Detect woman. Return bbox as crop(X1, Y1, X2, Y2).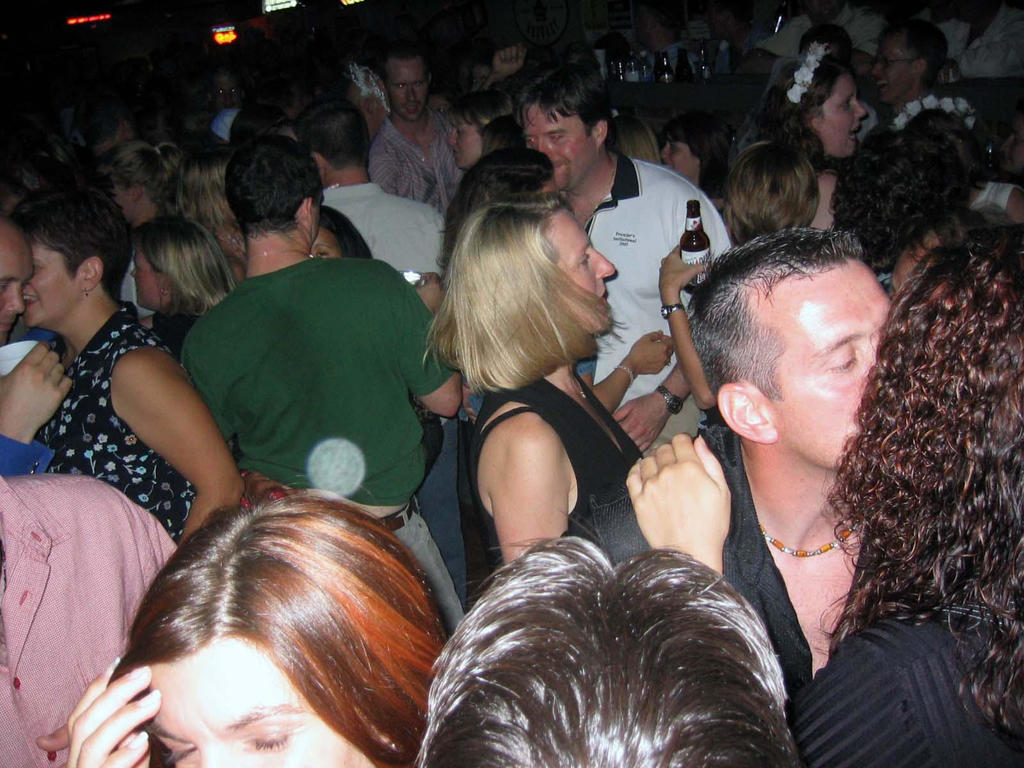
crop(724, 135, 820, 246).
